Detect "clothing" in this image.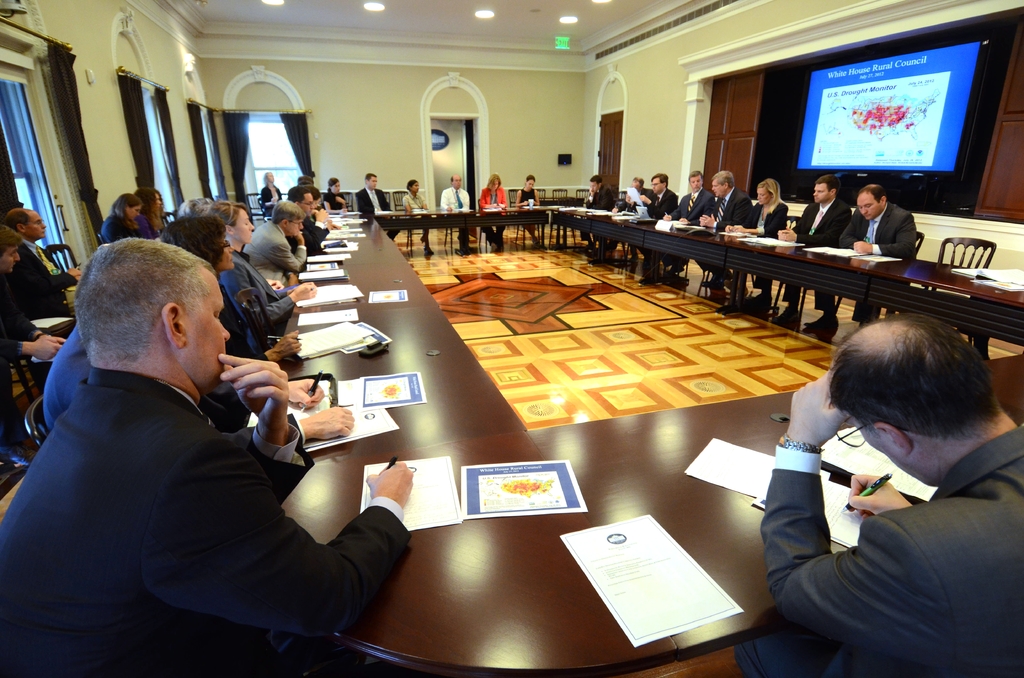
Detection: Rect(580, 184, 613, 244).
